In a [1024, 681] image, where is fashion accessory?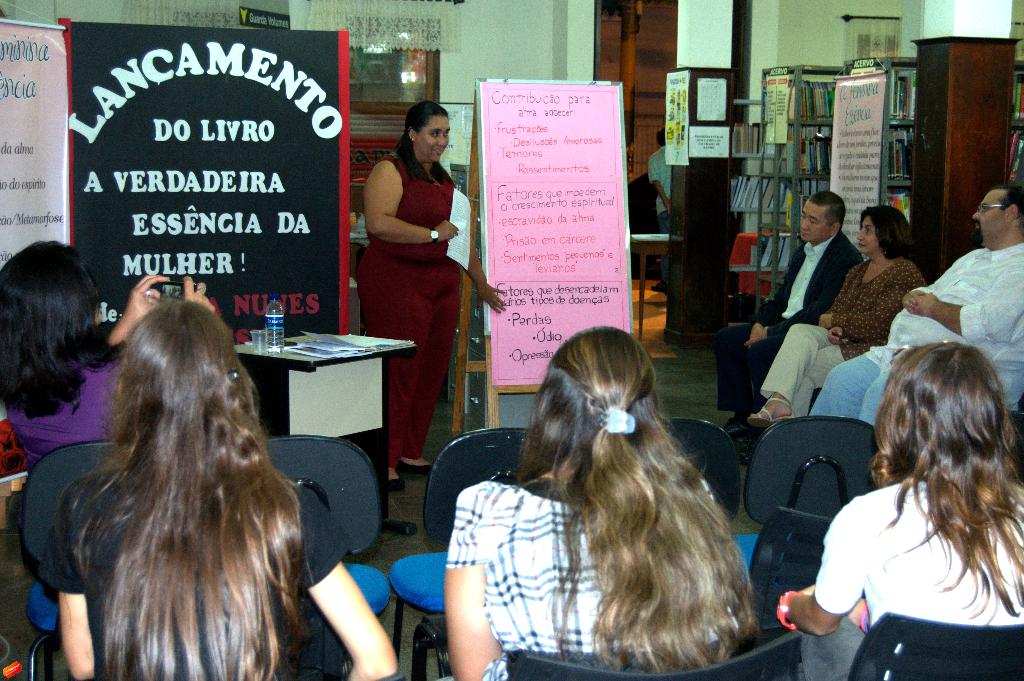
x1=607, y1=406, x2=635, y2=436.
